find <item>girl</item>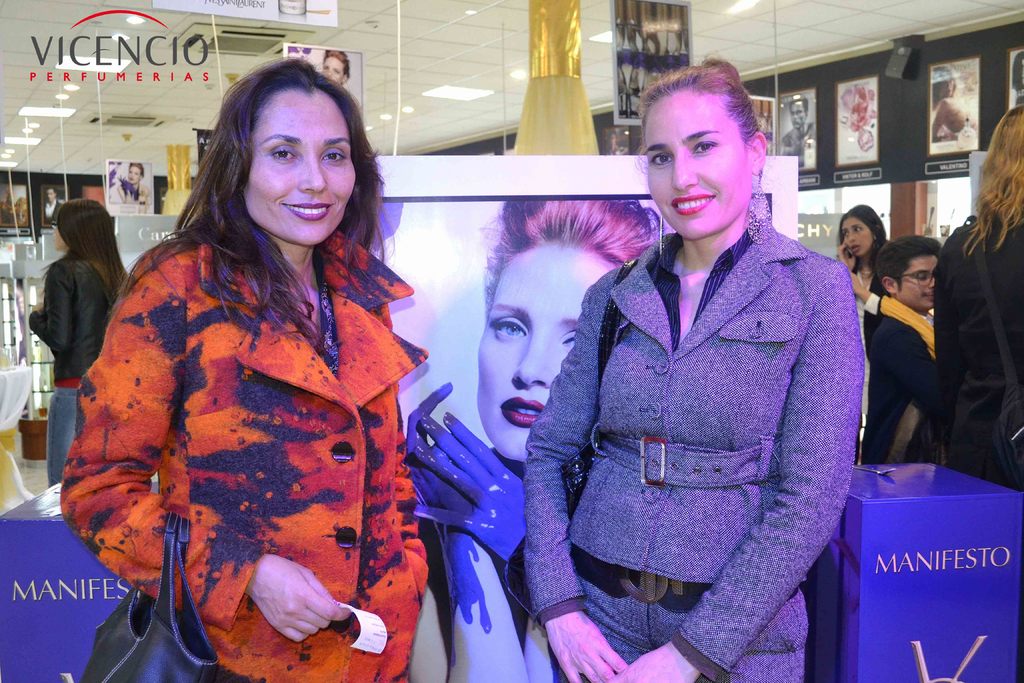
box(836, 210, 895, 461)
